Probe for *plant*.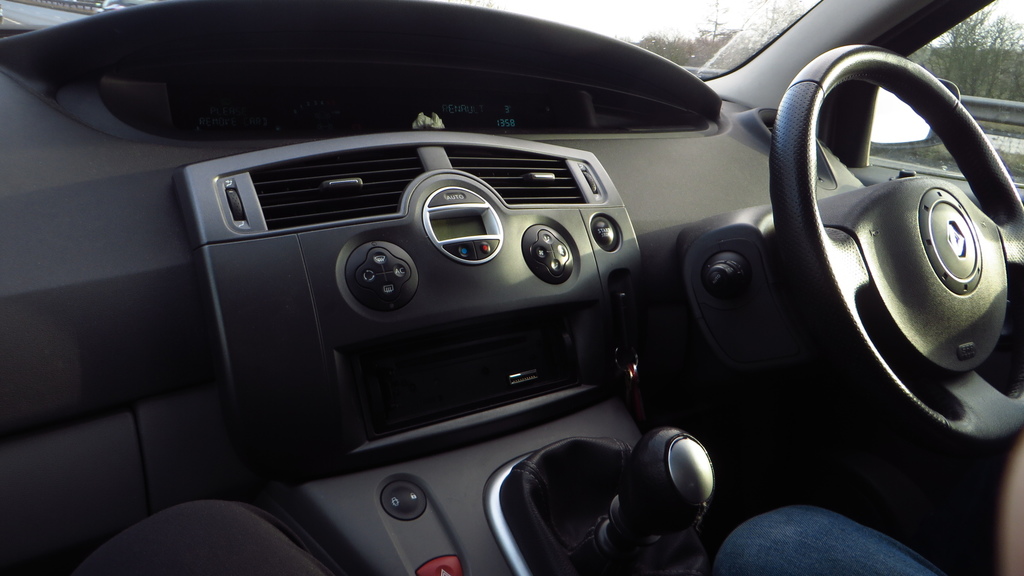
Probe result: Rect(918, 4, 1023, 100).
